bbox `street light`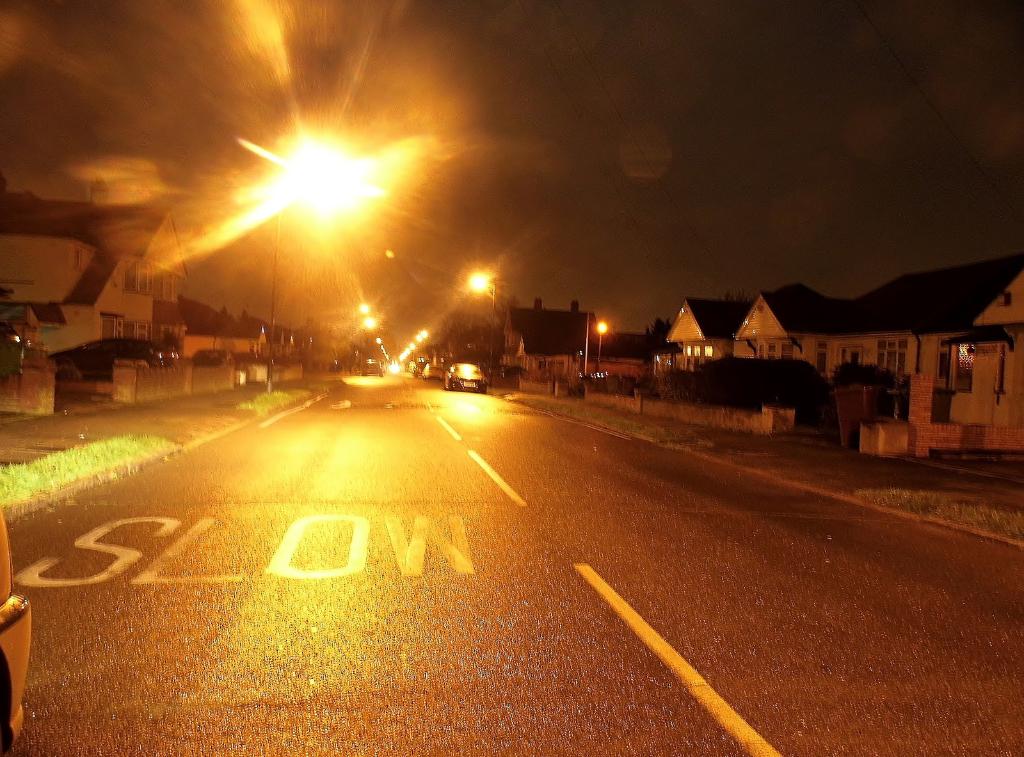
[left=265, top=126, right=356, bottom=361]
